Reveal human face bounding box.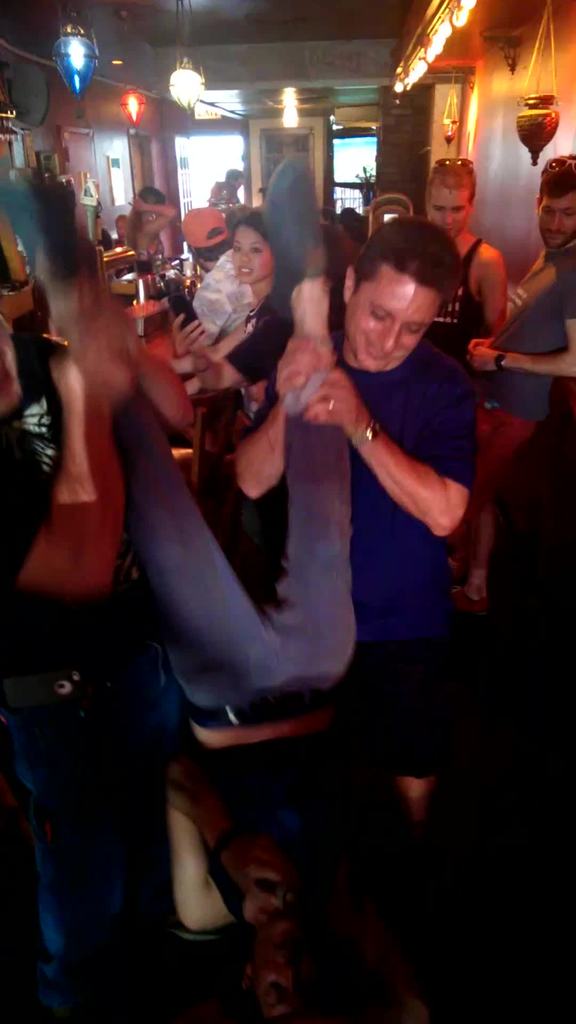
Revealed: [230,226,279,285].
